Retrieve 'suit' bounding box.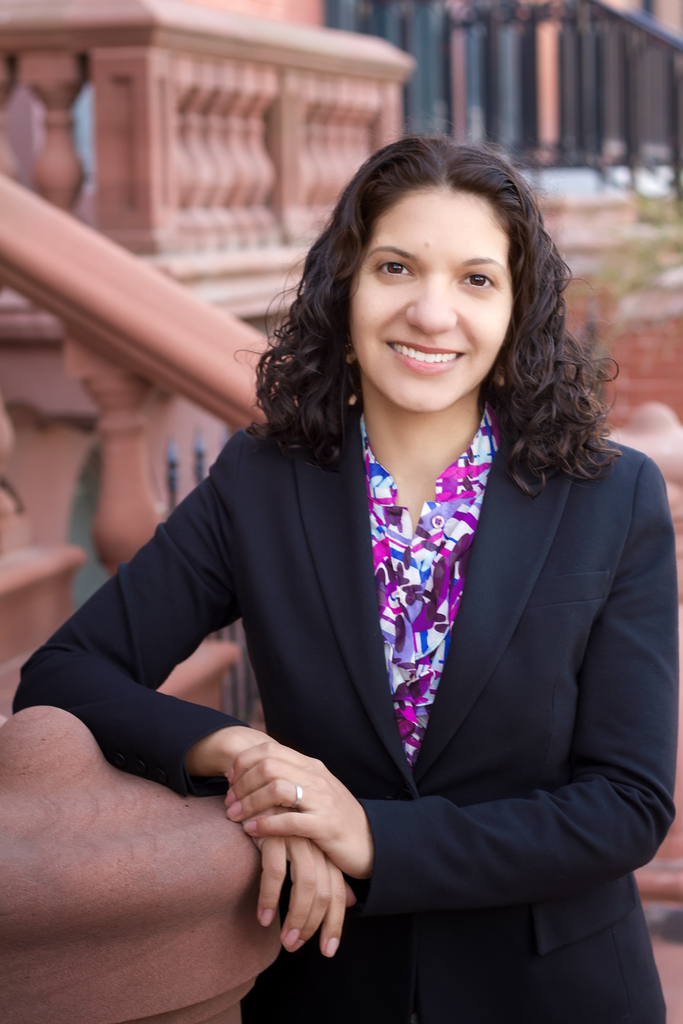
Bounding box: 106 226 675 1012.
